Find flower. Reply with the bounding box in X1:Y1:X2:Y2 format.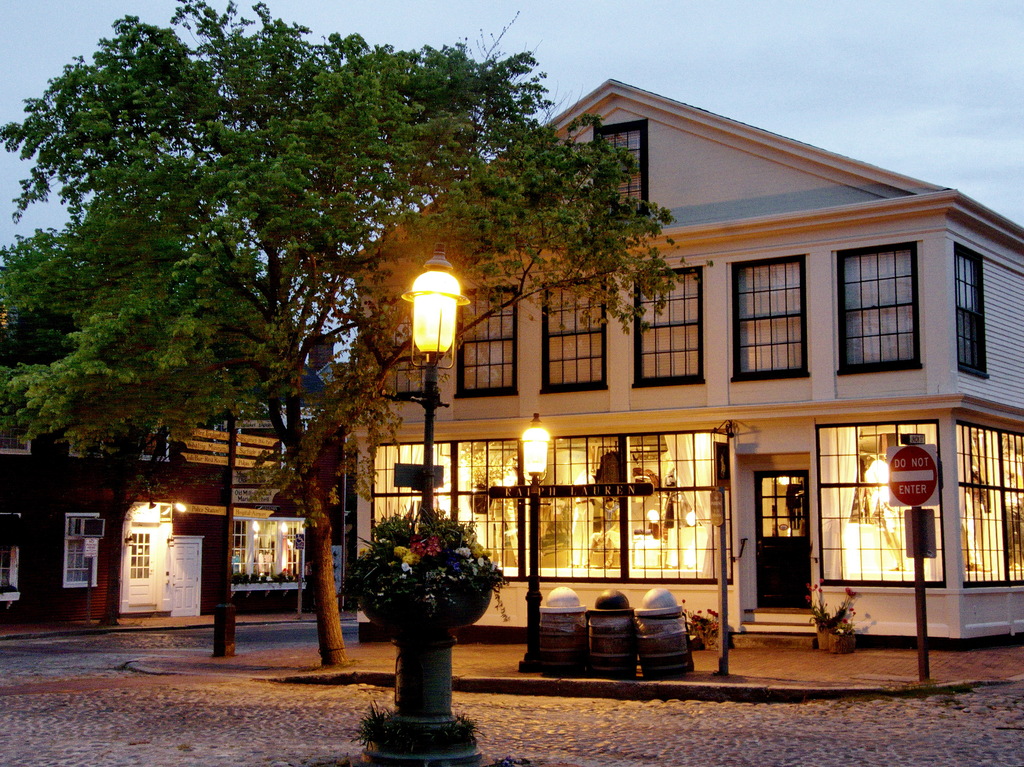
469:558:476:567.
